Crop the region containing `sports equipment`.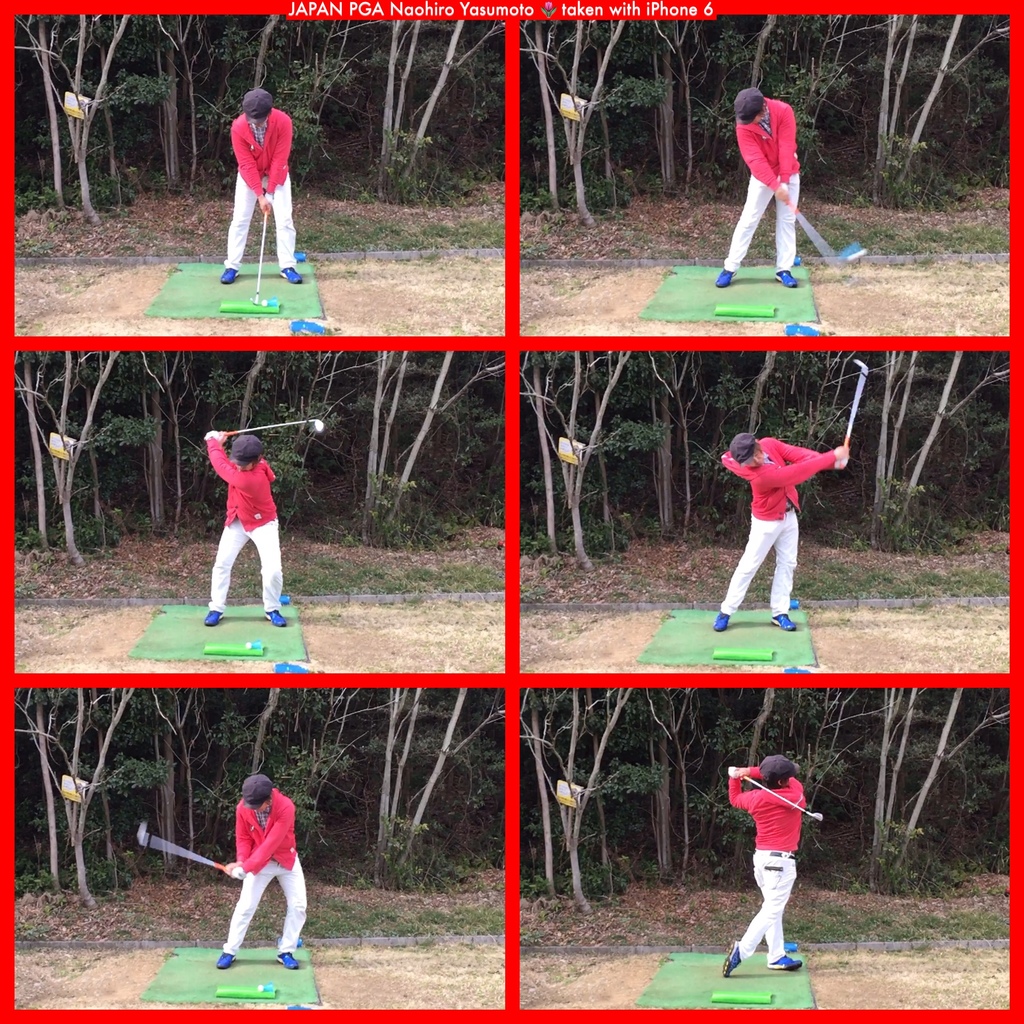
Crop region: [left=231, top=418, right=329, bottom=432].
